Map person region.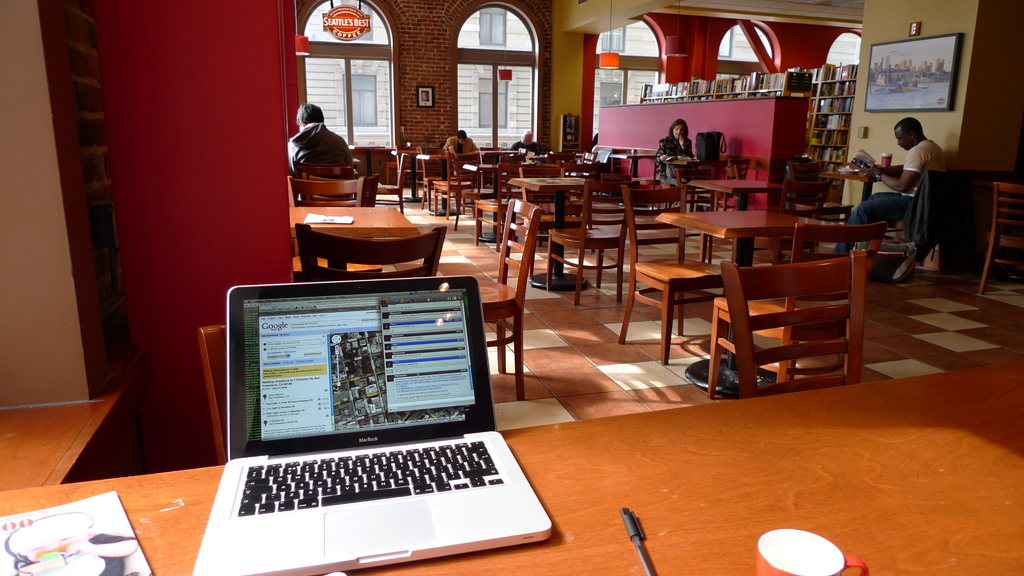
Mapped to [left=507, top=129, right=543, bottom=158].
